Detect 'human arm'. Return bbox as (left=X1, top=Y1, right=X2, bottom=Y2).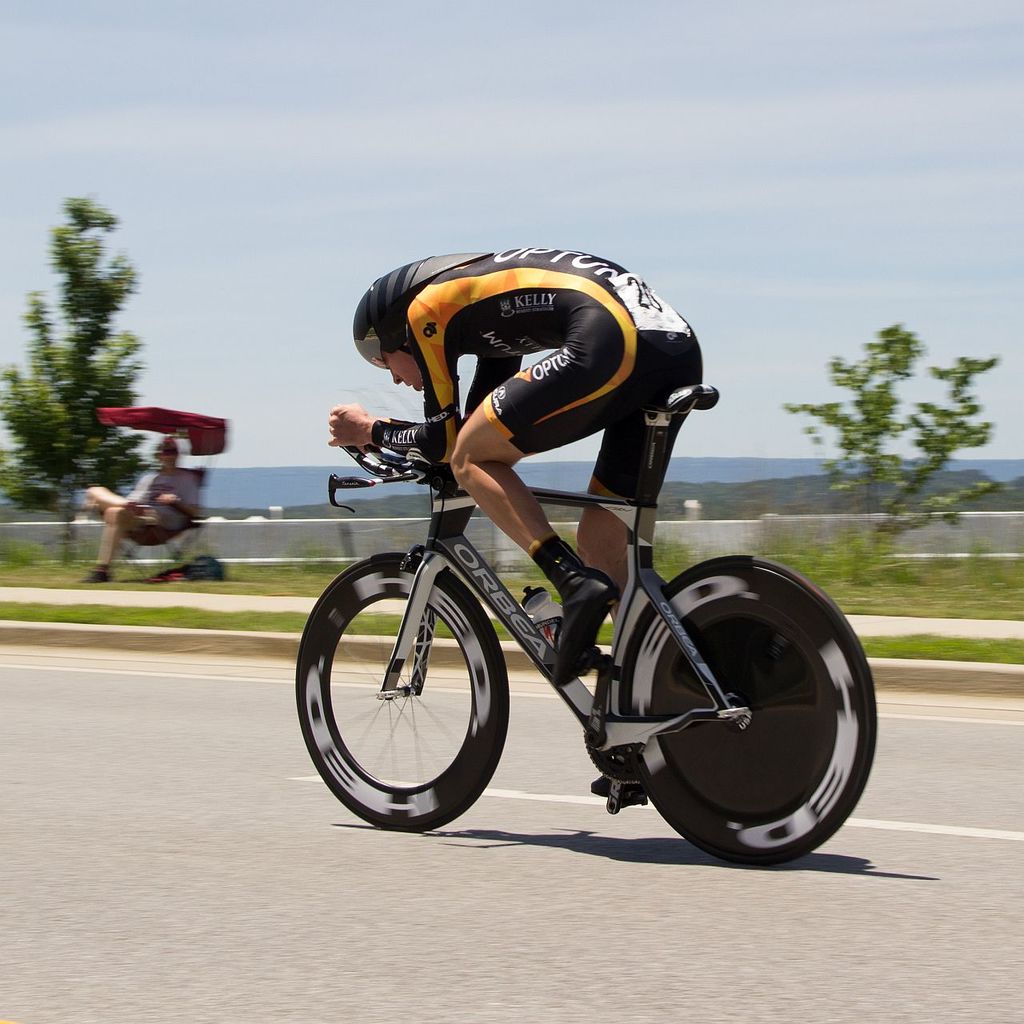
(left=158, top=473, right=204, bottom=518).
